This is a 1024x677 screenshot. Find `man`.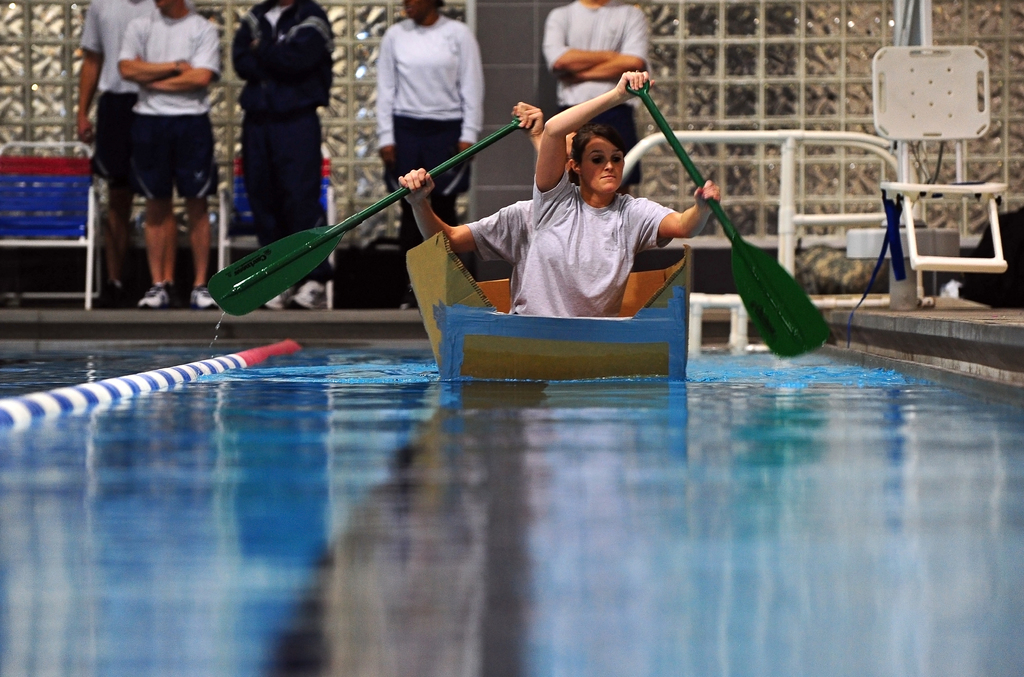
Bounding box: locate(71, 0, 161, 303).
